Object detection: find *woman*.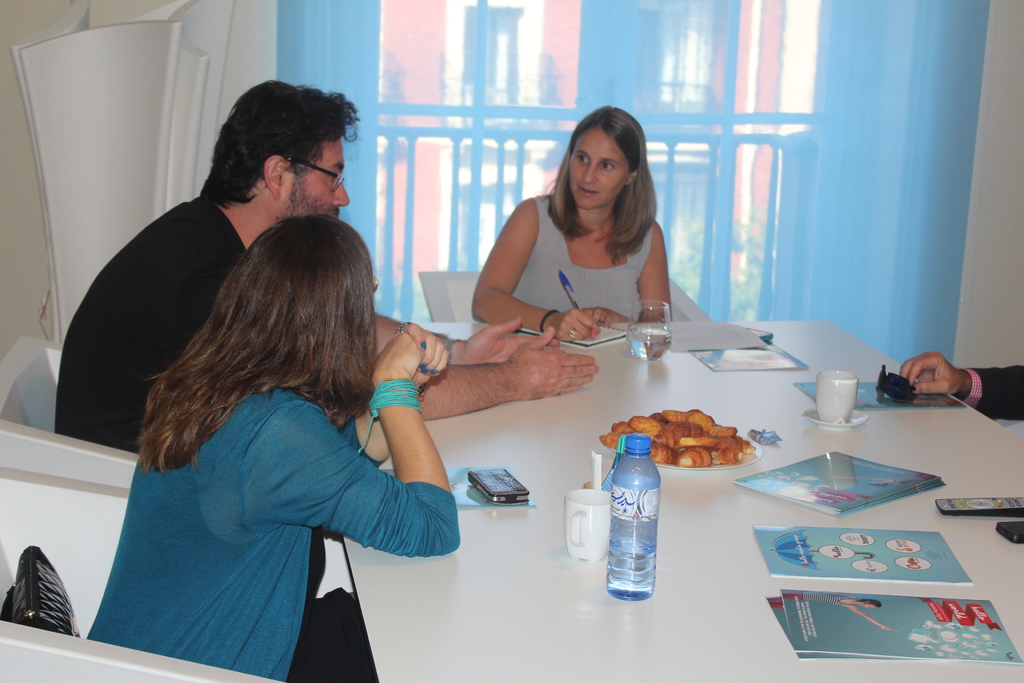
crop(79, 204, 471, 682).
